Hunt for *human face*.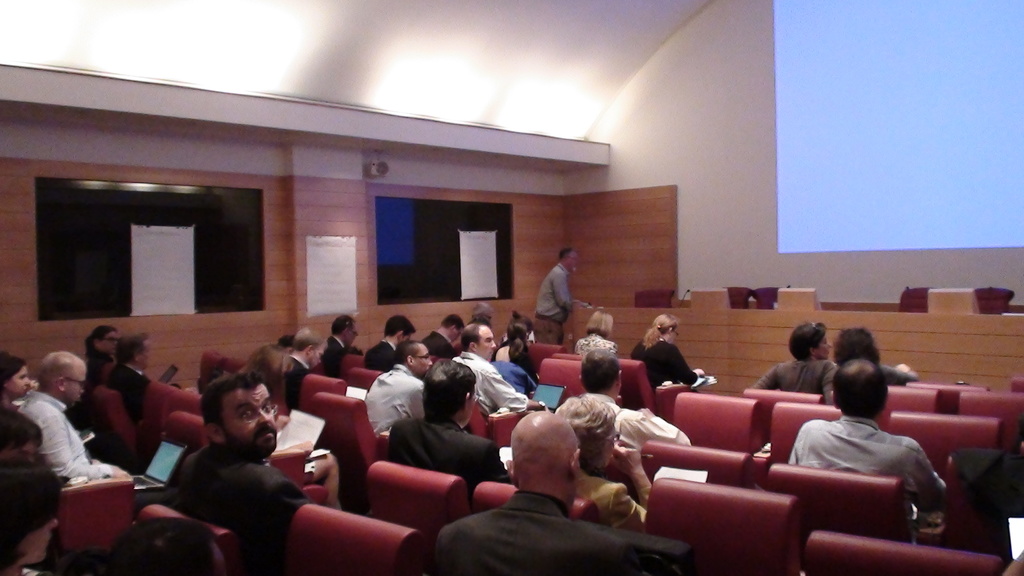
Hunted down at Rect(2, 370, 27, 401).
